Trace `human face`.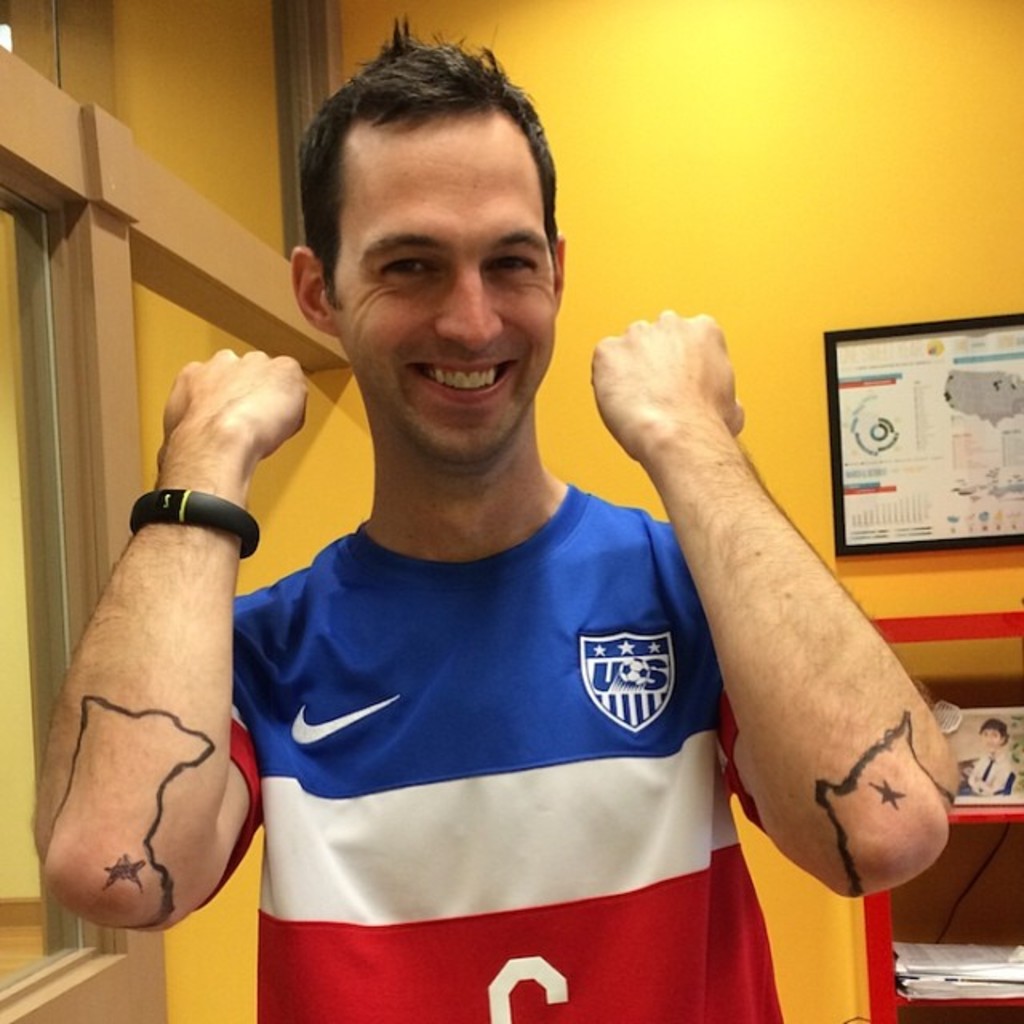
Traced to region(333, 104, 568, 466).
